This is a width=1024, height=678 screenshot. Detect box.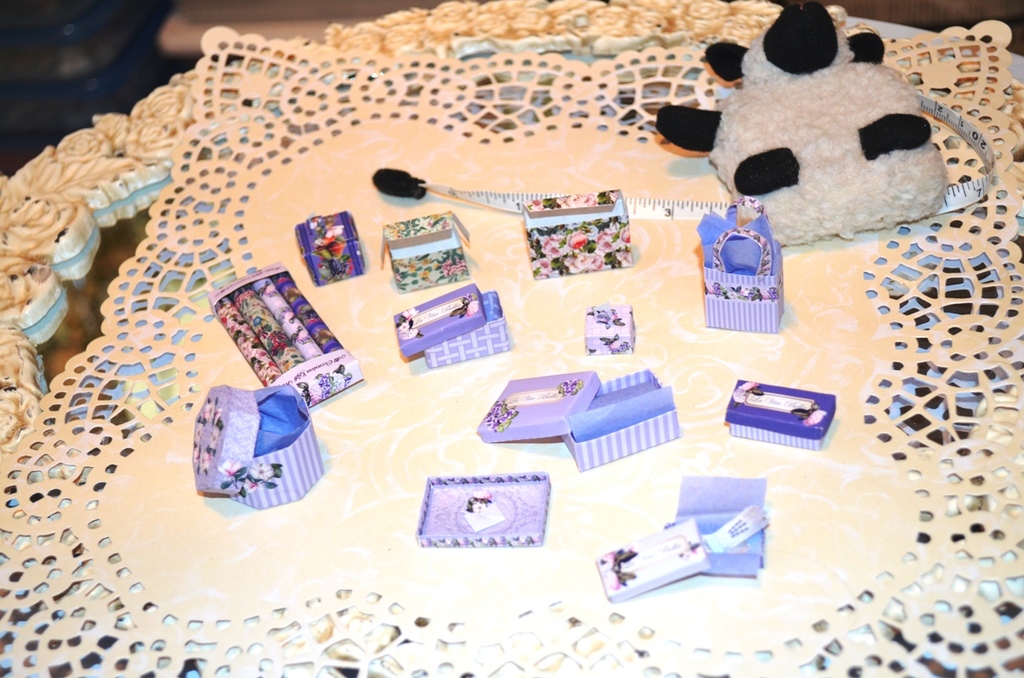
[592, 476, 762, 606].
